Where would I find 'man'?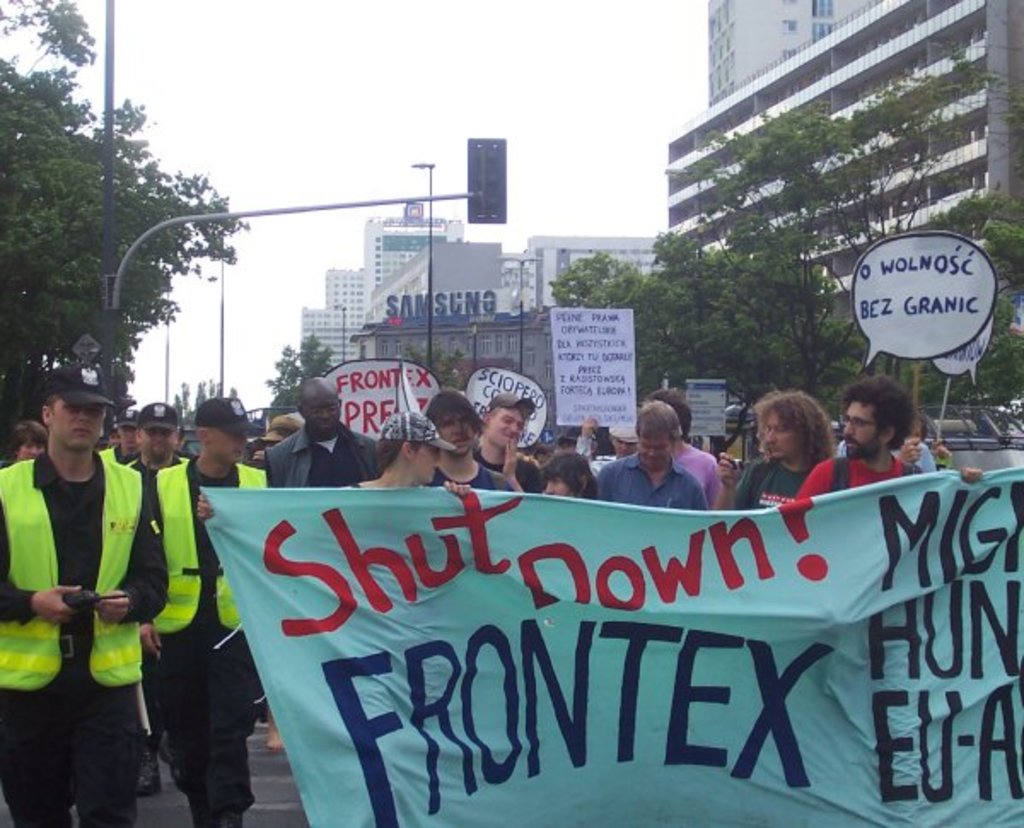
At <region>575, 405, 642, 493</region>.
